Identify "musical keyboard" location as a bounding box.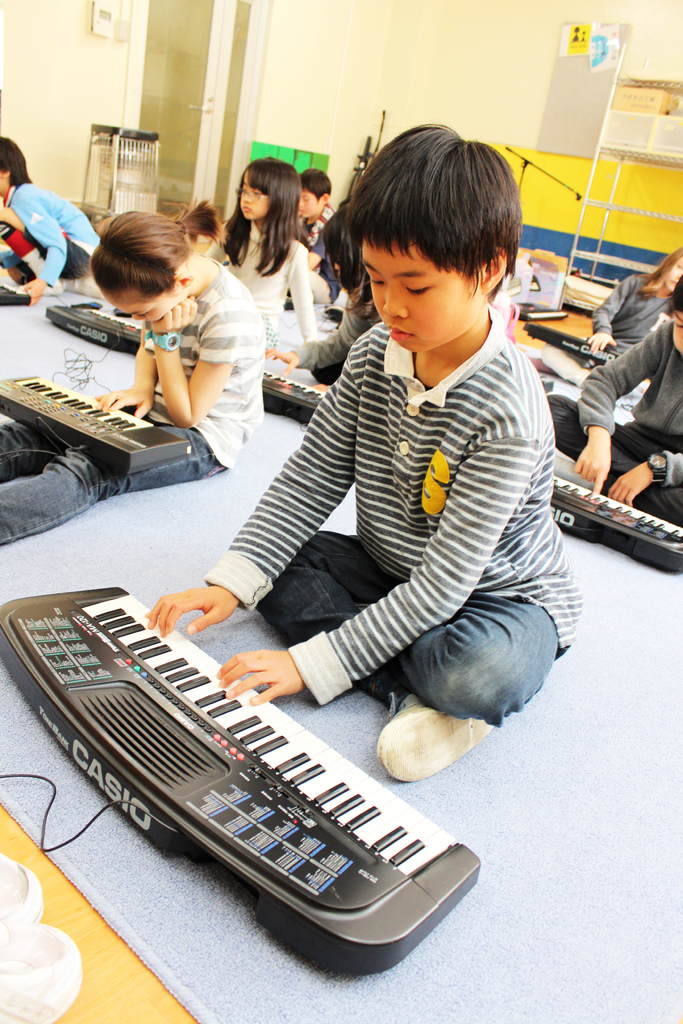
[259,371,323,425].
